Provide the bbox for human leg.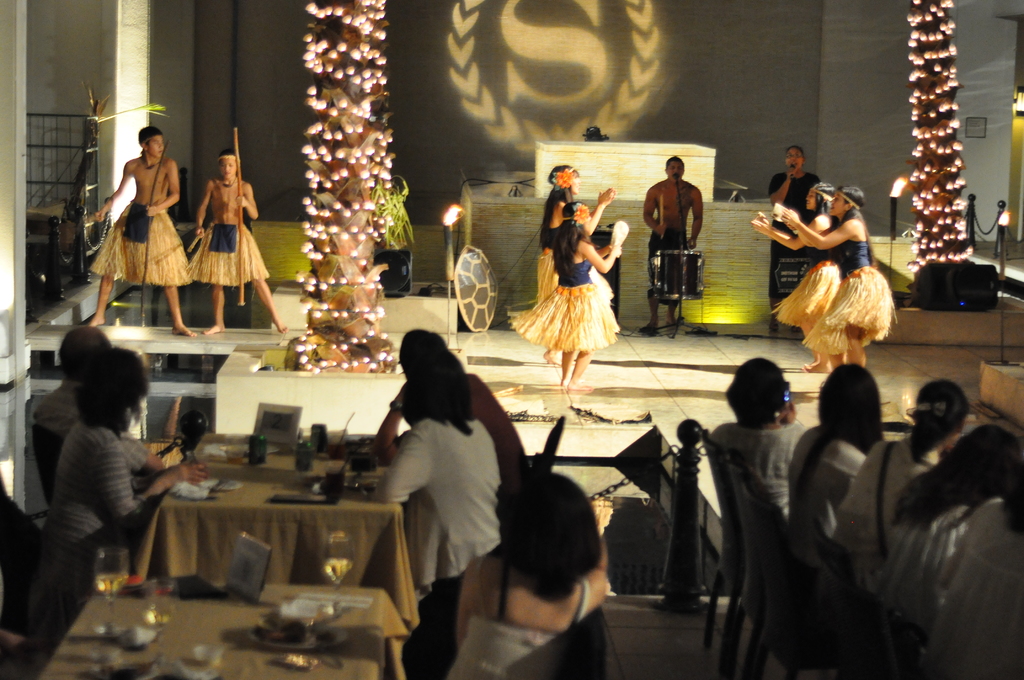
(left=664, top=302, right=680, bottom=325).
